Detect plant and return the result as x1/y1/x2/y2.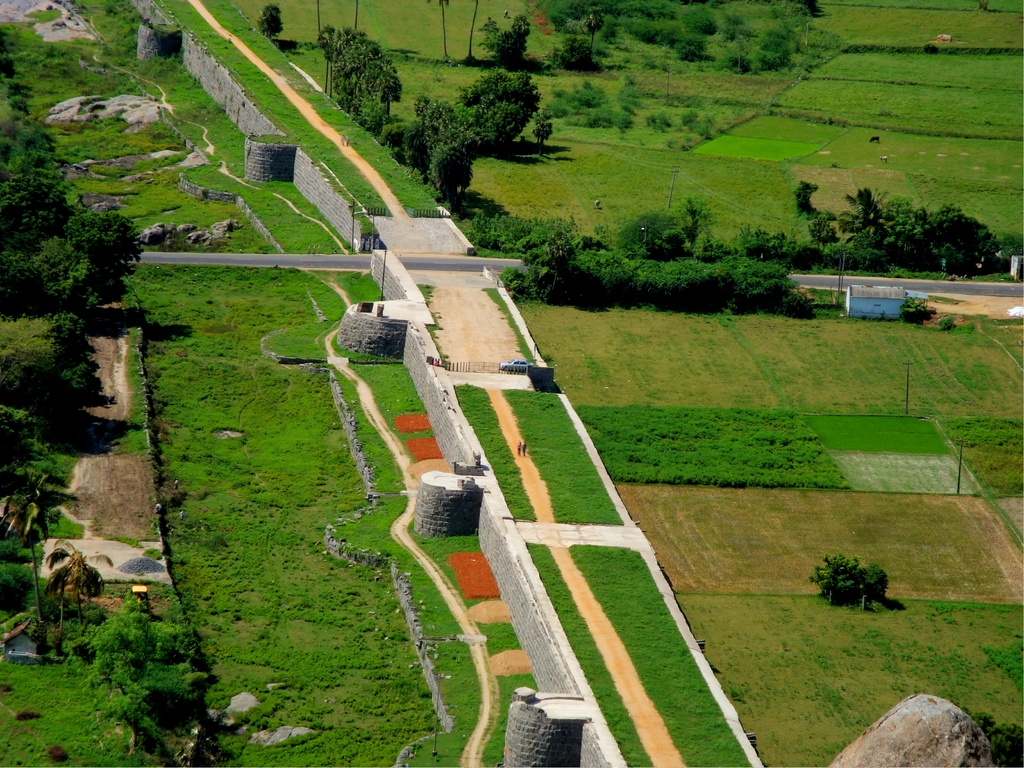
575/234/815/327.
